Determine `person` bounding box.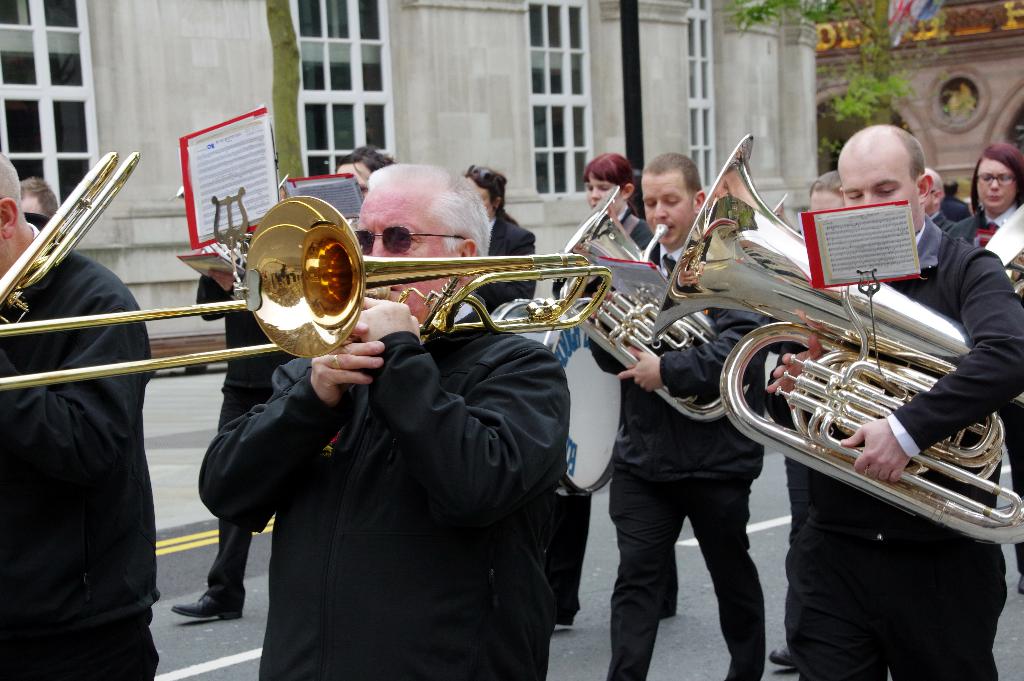
Determined: Rect(952, 142, 1023, 599).
